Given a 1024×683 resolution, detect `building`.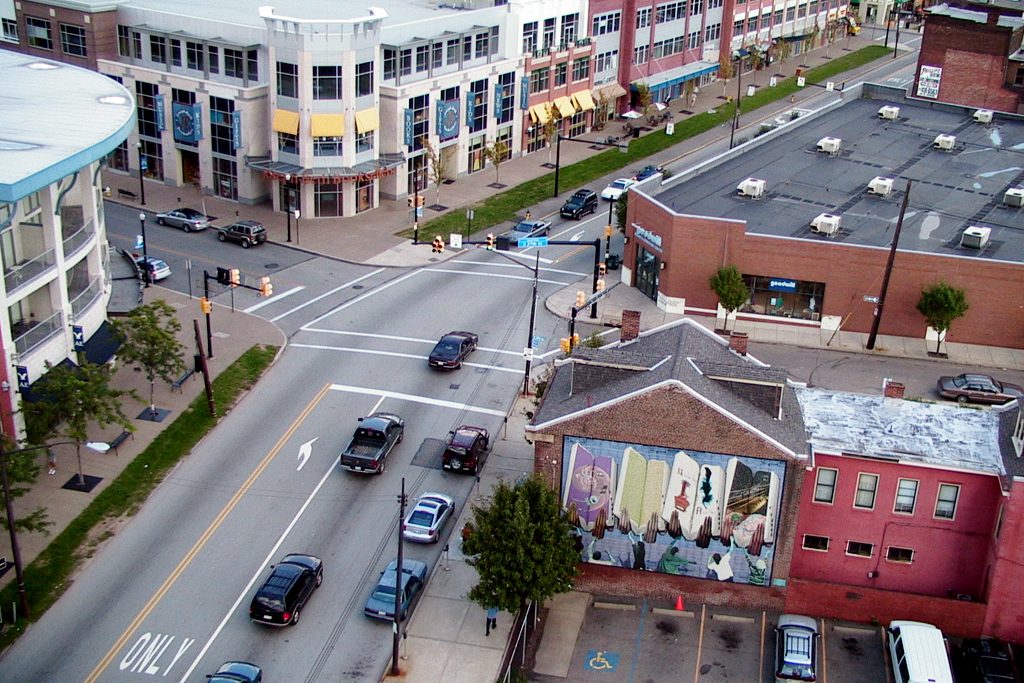
{"x1": 797, "y1": 391, "x2": 1023, "y2": 649}.
